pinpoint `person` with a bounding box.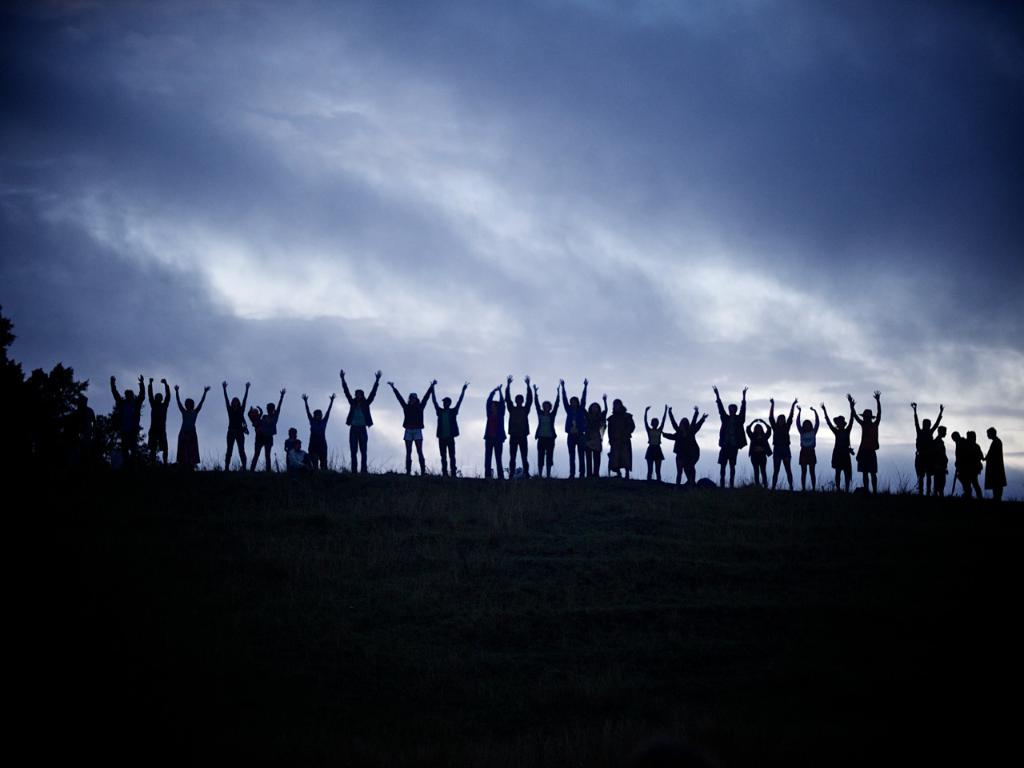
(x1=182, y1=378, x2=208, y2=478).
